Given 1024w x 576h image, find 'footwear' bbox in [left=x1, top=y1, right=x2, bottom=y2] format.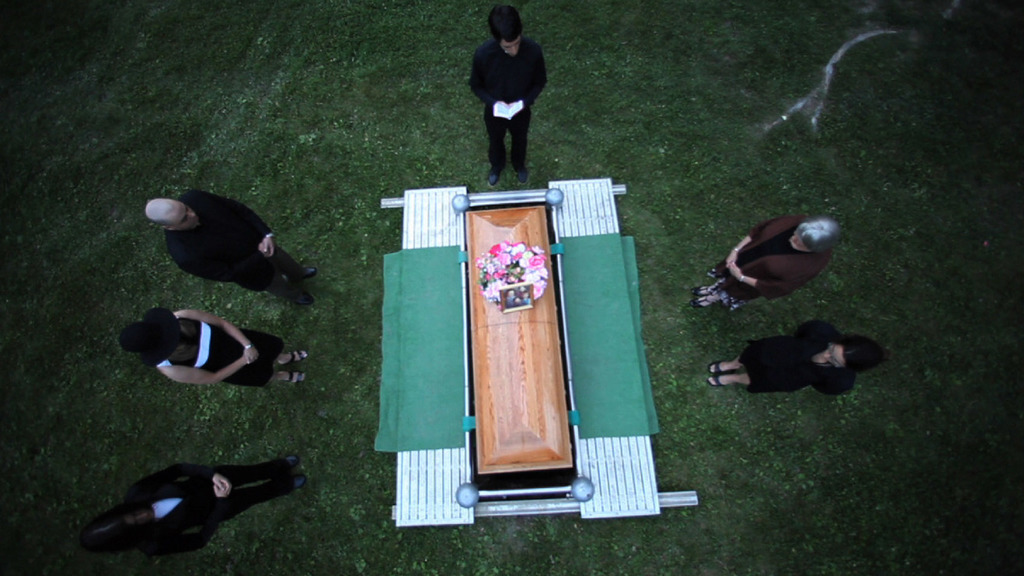
[left=707, top=361, right=720, bottom=372].
